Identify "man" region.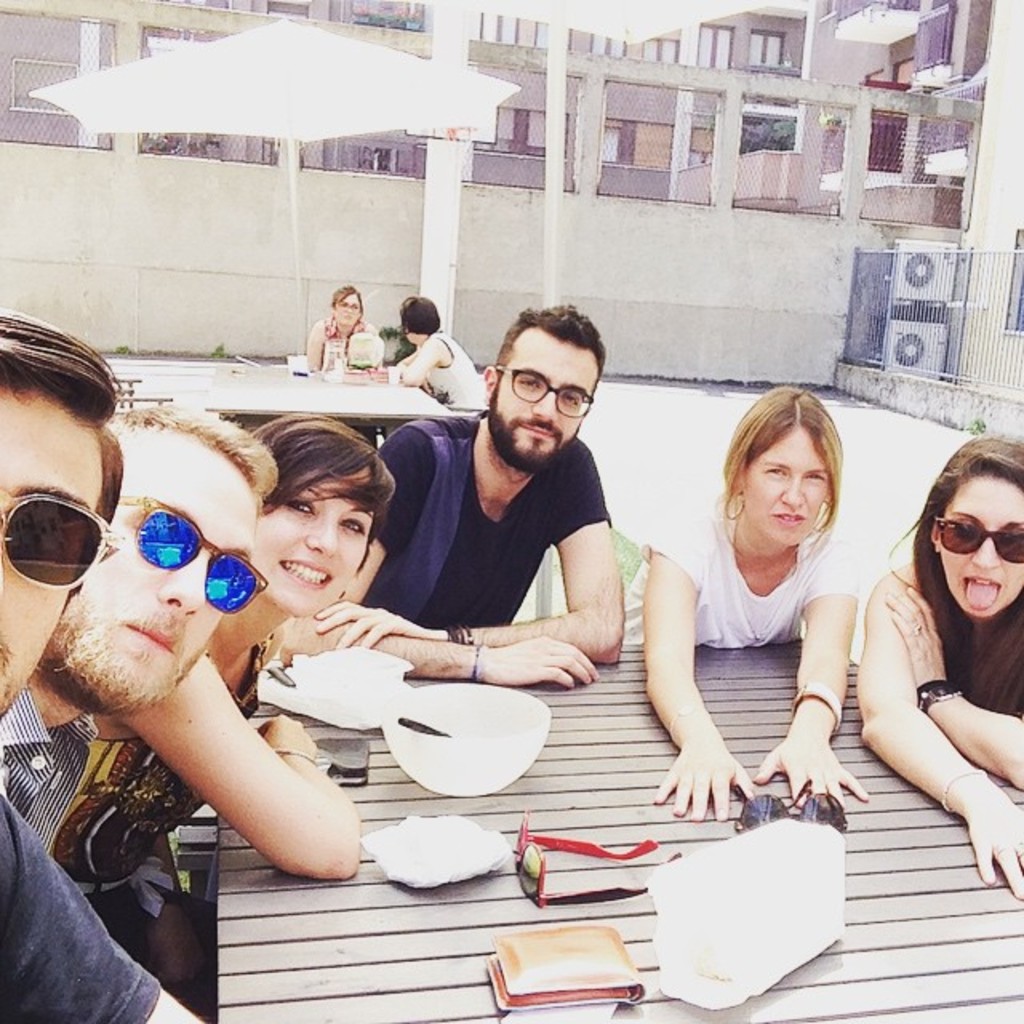
Region: [left=0, top=403, right=275, bottom=848].
